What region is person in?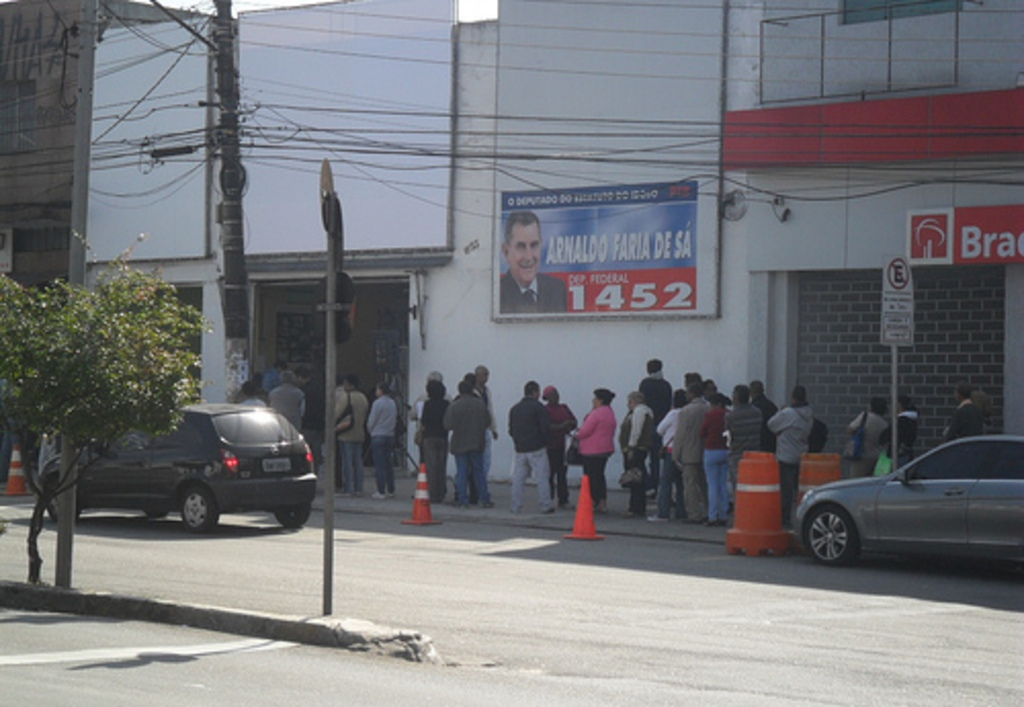
(637,361,668,420).
